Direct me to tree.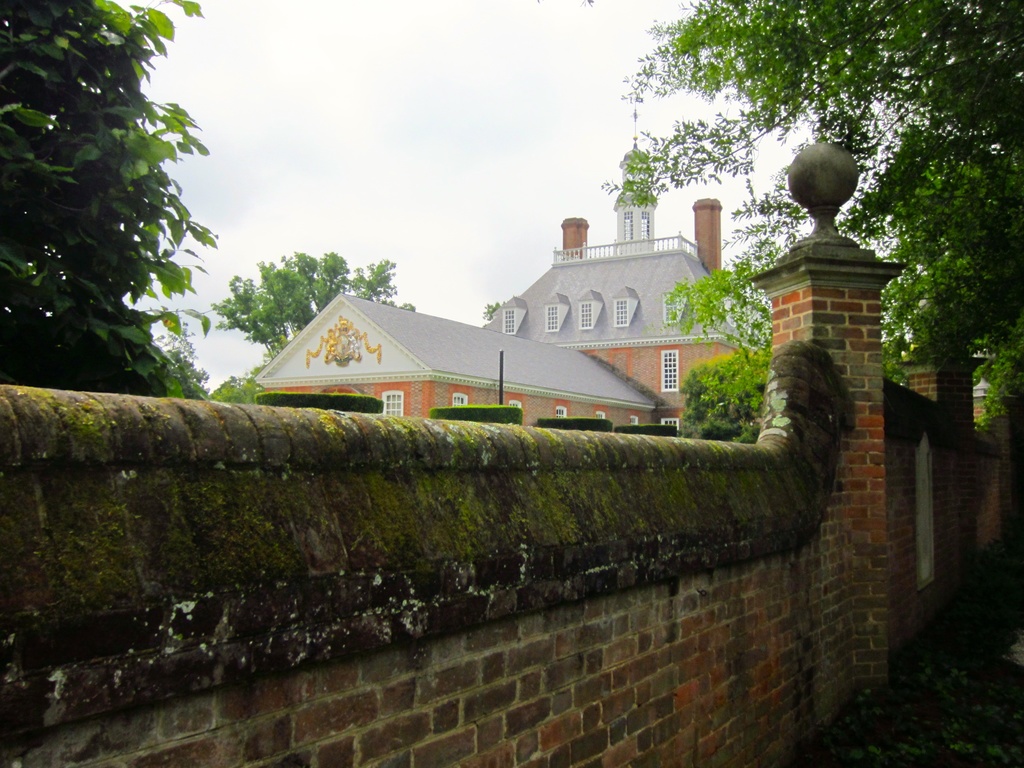
Direction: <box>210,246,419,371</box>.
